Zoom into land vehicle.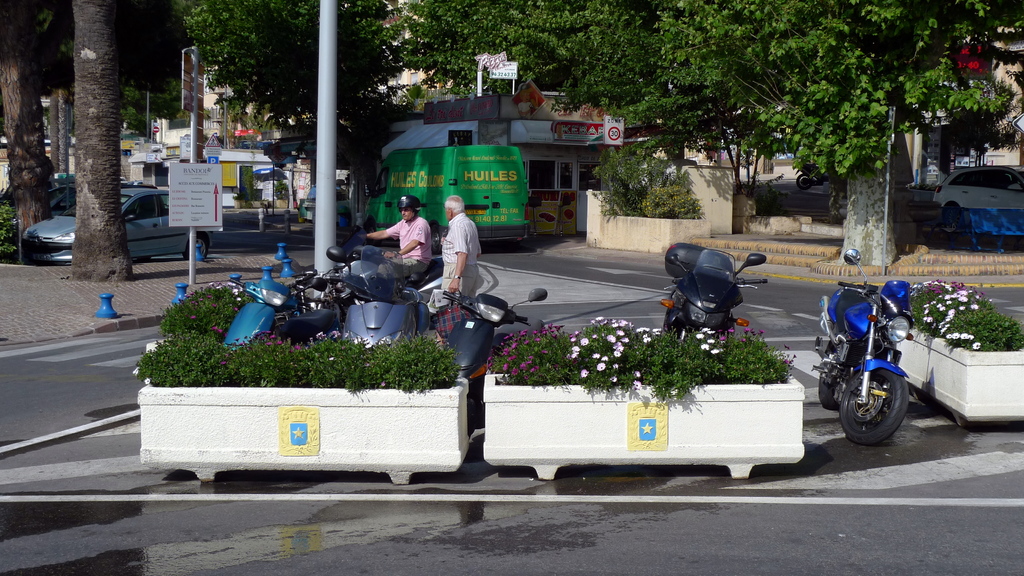
Zoom target: {"x1": 302, "y1": 186, "x2": 349, "y2": 221}.
